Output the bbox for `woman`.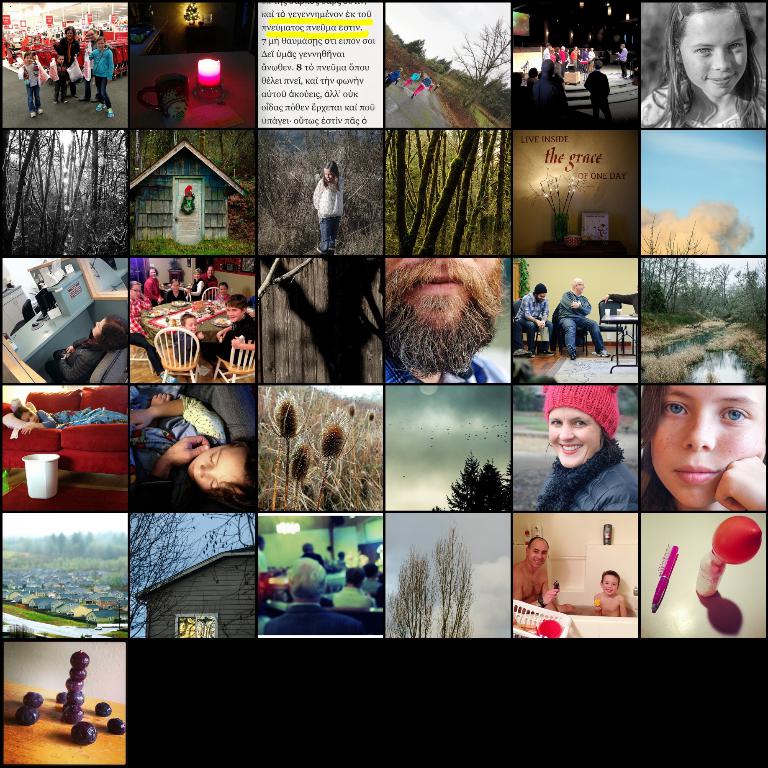
l=531, t=386, r=638, b=514.
